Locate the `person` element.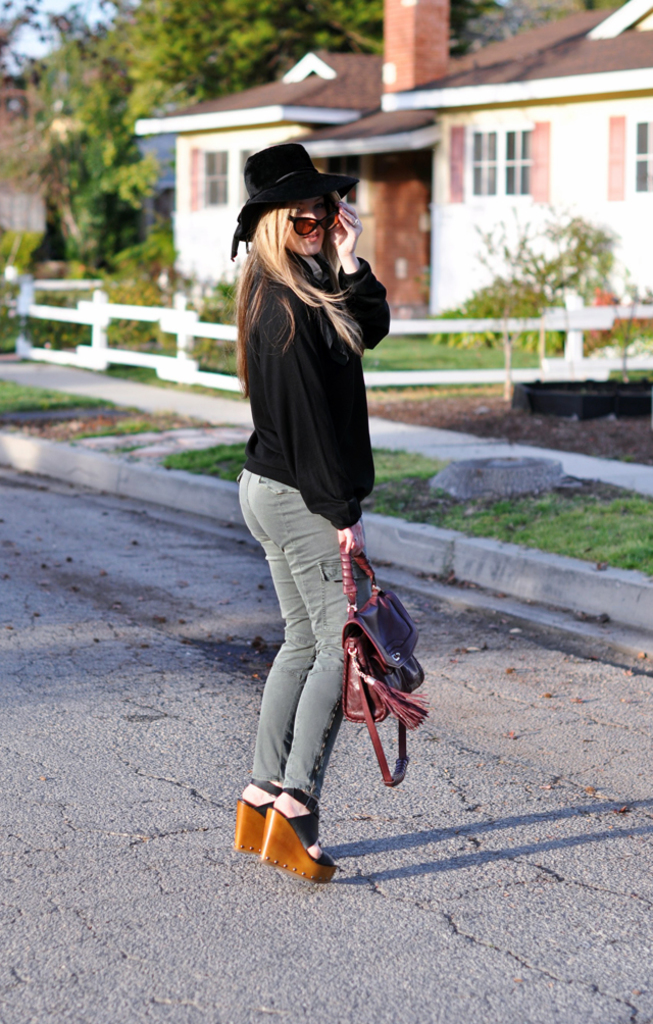
Element bbox: 230 142 399 882.
